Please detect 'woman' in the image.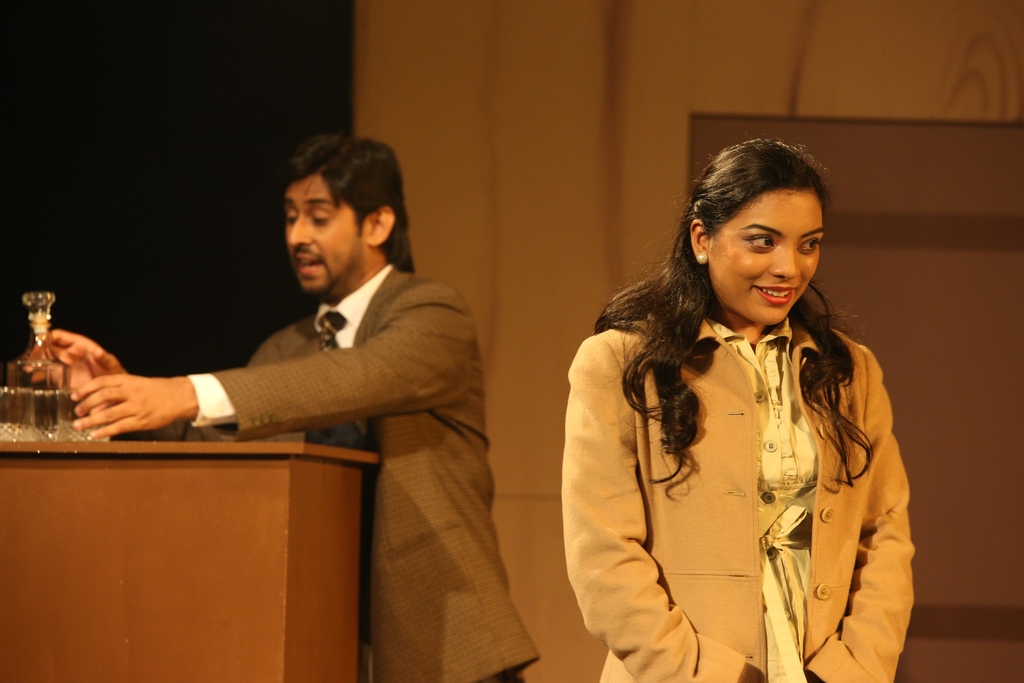
BBox(540, 145, 917, 682).
